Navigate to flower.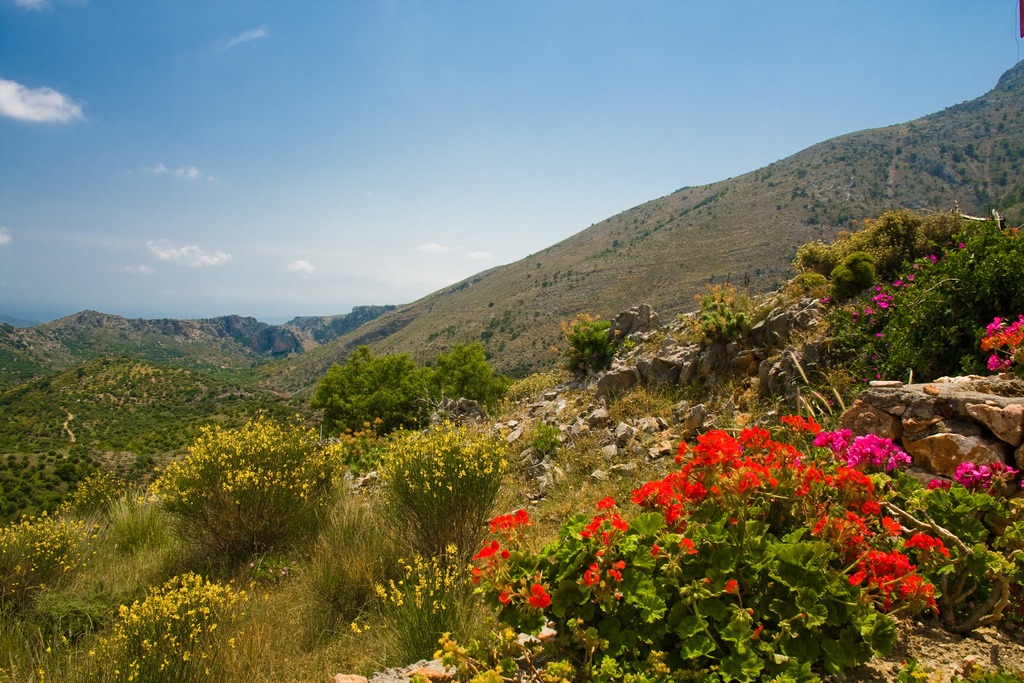
Navigation target: [494, 588, 510, 607].
